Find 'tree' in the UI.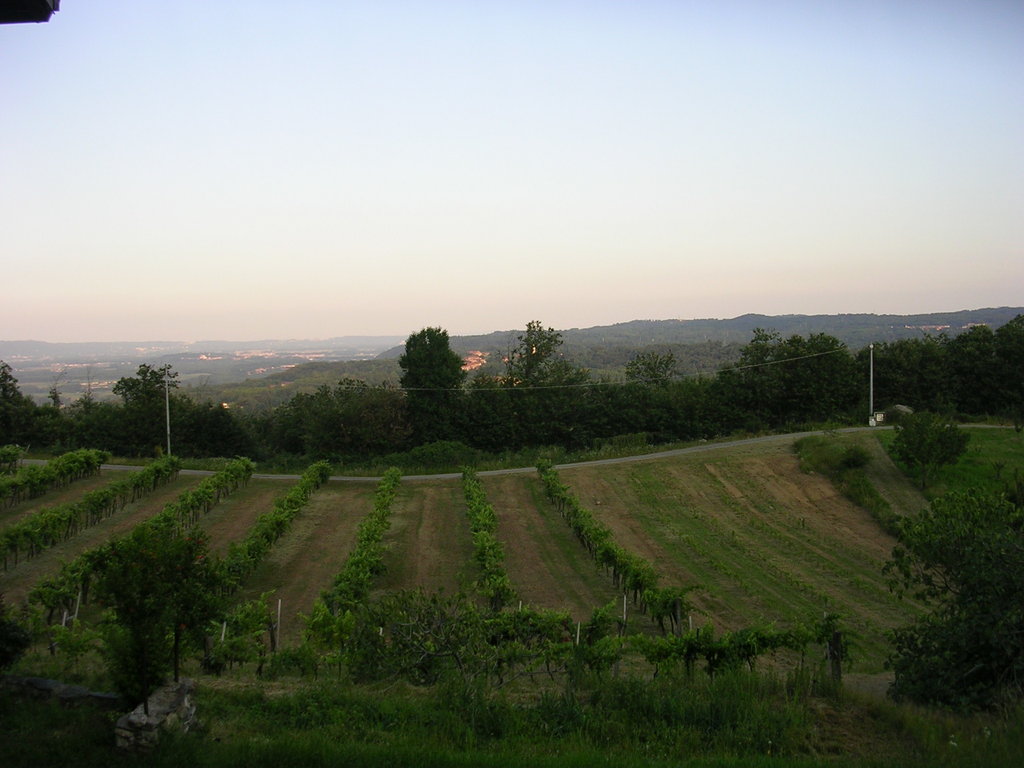
UI element at <region>624, 352, 711, 431</region>.
